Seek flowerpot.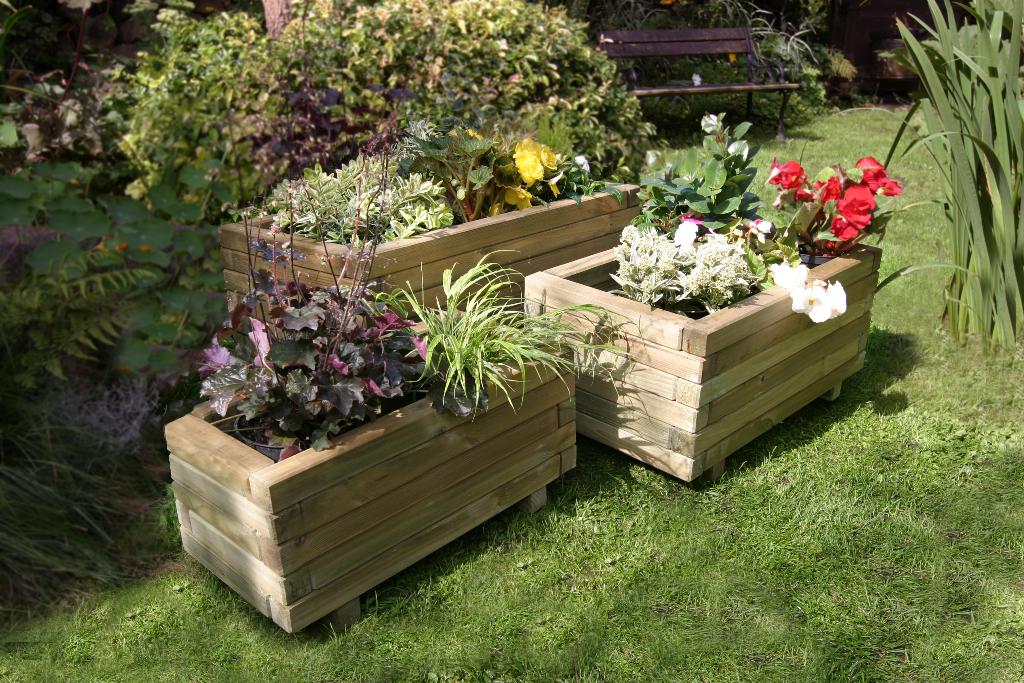
(x1=215, y1=151, x2=643, y2=341).
